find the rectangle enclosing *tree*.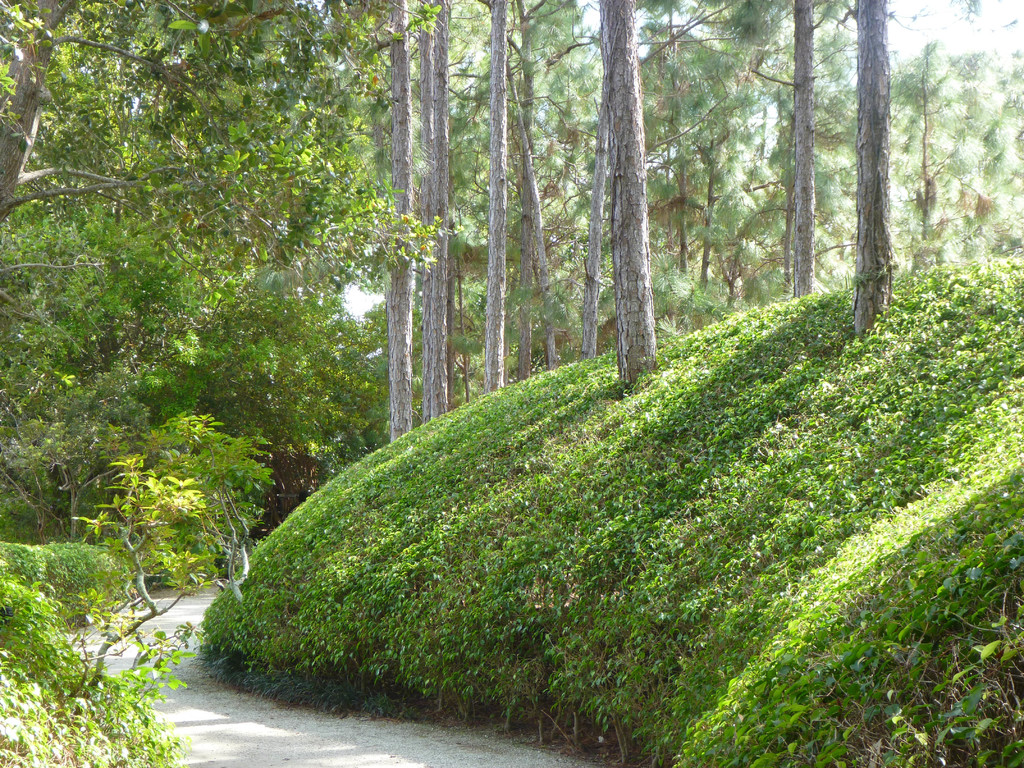
{"left": 366, "top": 0, "right": 408, "bottom": 445}.
